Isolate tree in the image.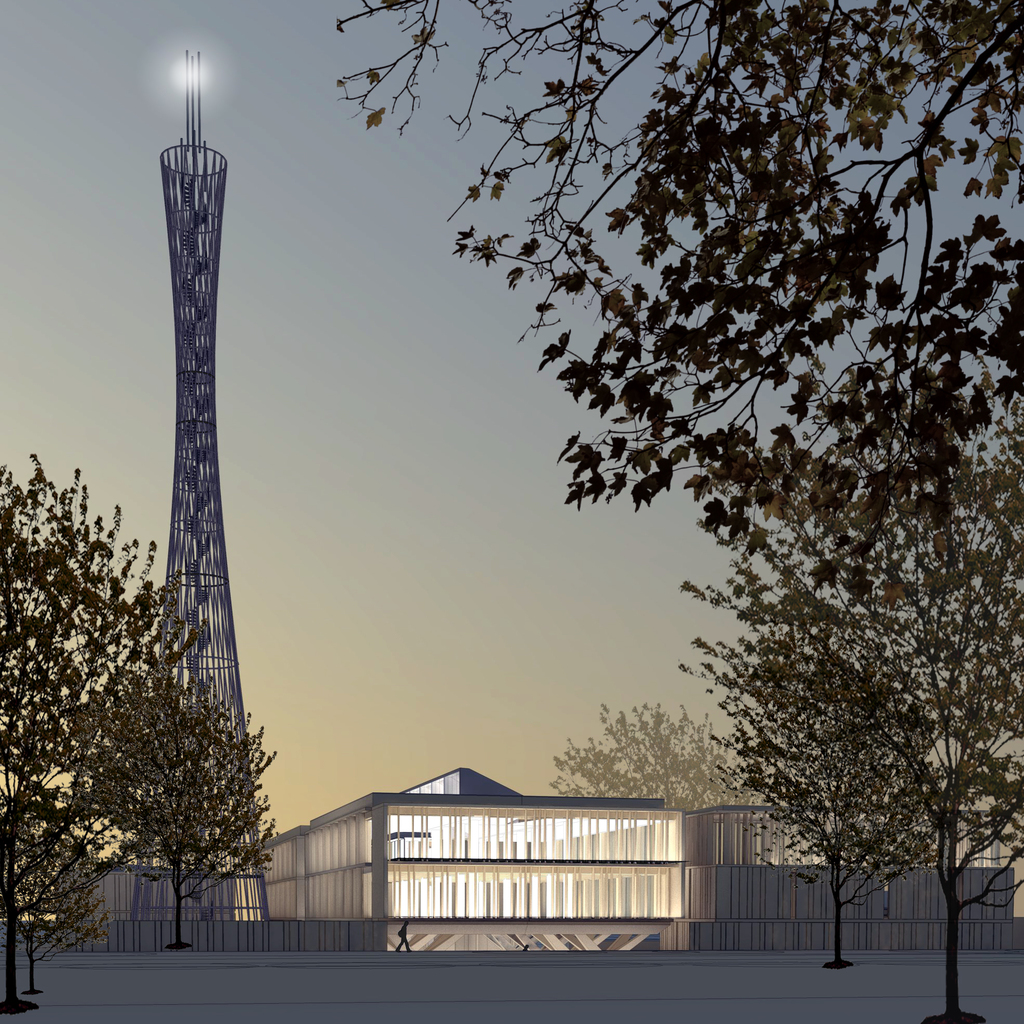
Isolated region: crop(0, 803, 111, 996).
